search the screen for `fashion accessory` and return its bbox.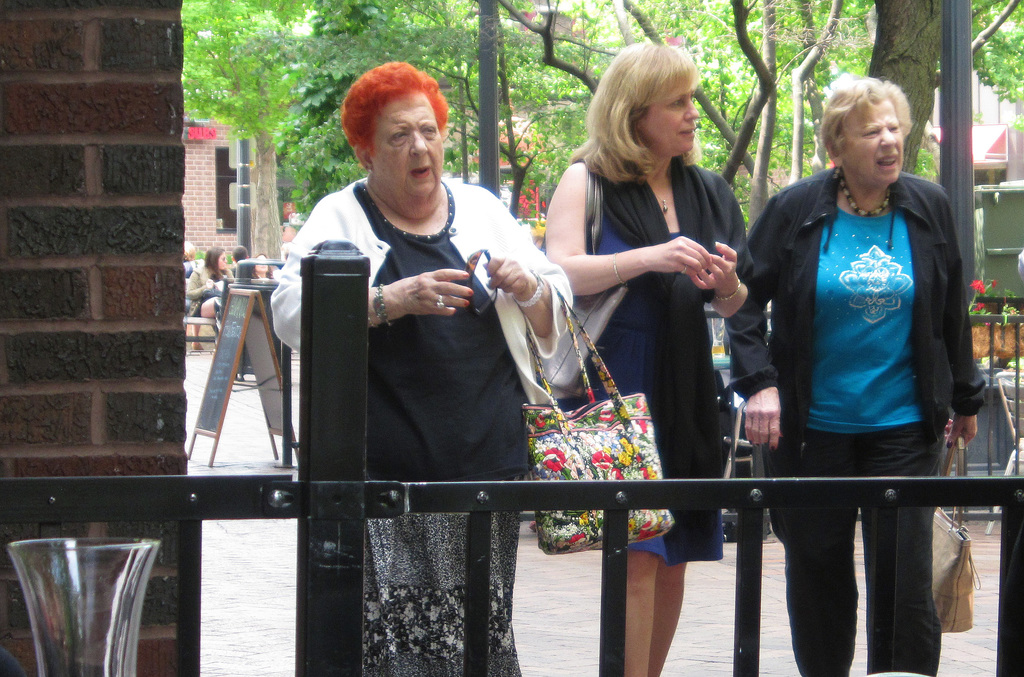
Found: (461, 249, 500, 317).
